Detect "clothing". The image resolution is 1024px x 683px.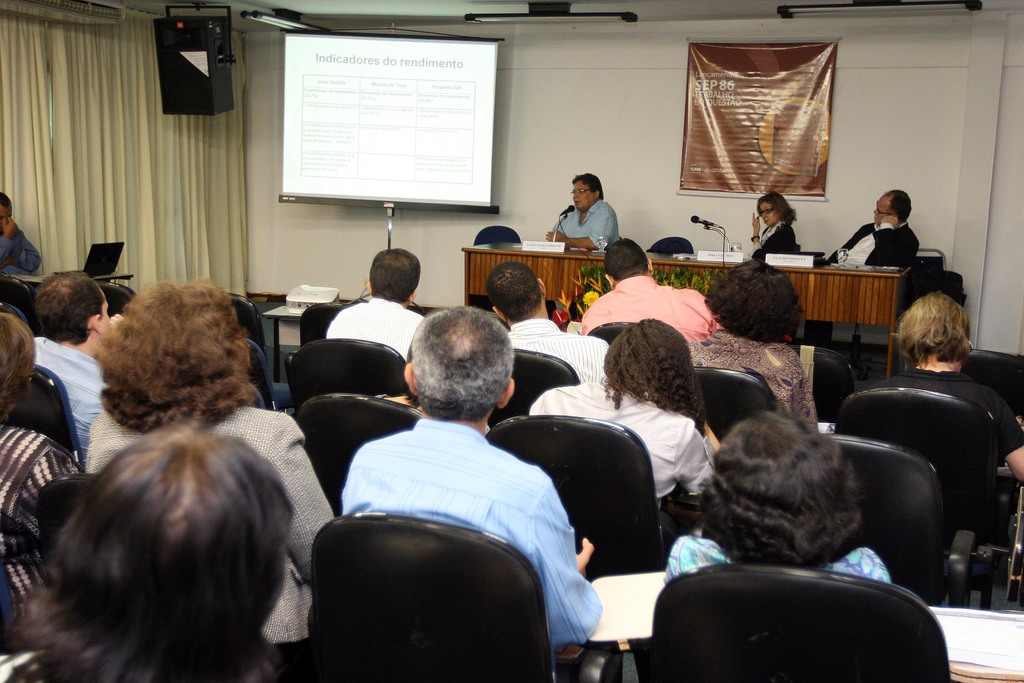
549 200 618 249.
